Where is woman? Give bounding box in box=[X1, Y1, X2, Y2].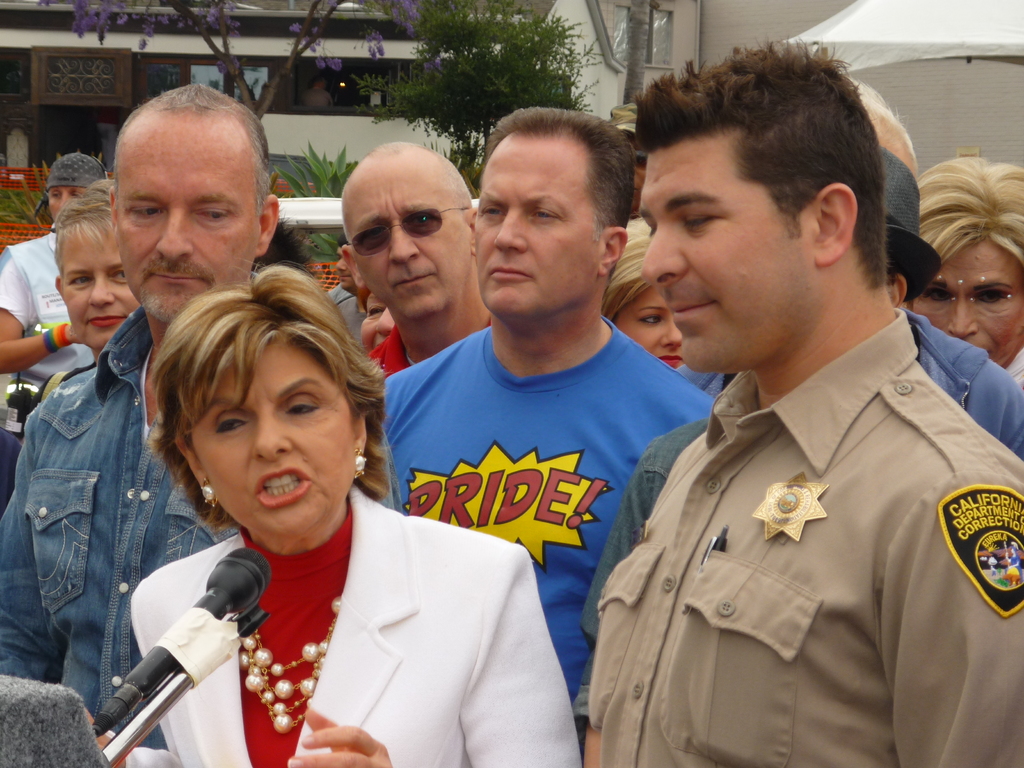
box=[26, 182, 143, 442].
